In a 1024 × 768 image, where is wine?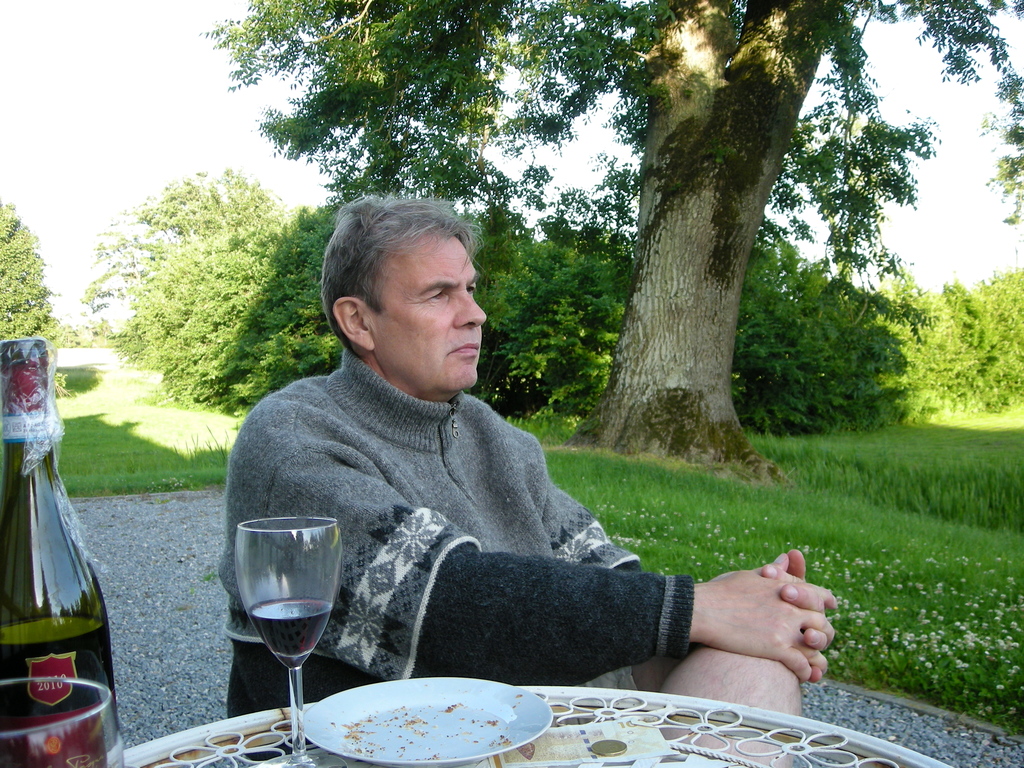
Rect(0, 338, 119, 767).
